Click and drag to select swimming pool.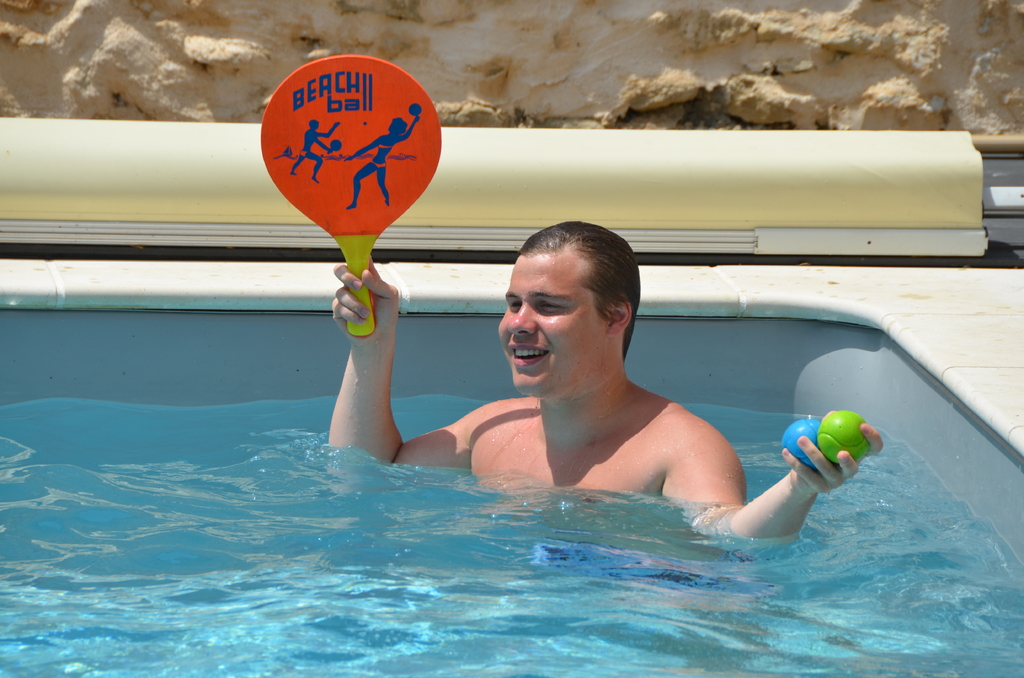
Selection: [60,182,1023,663].
